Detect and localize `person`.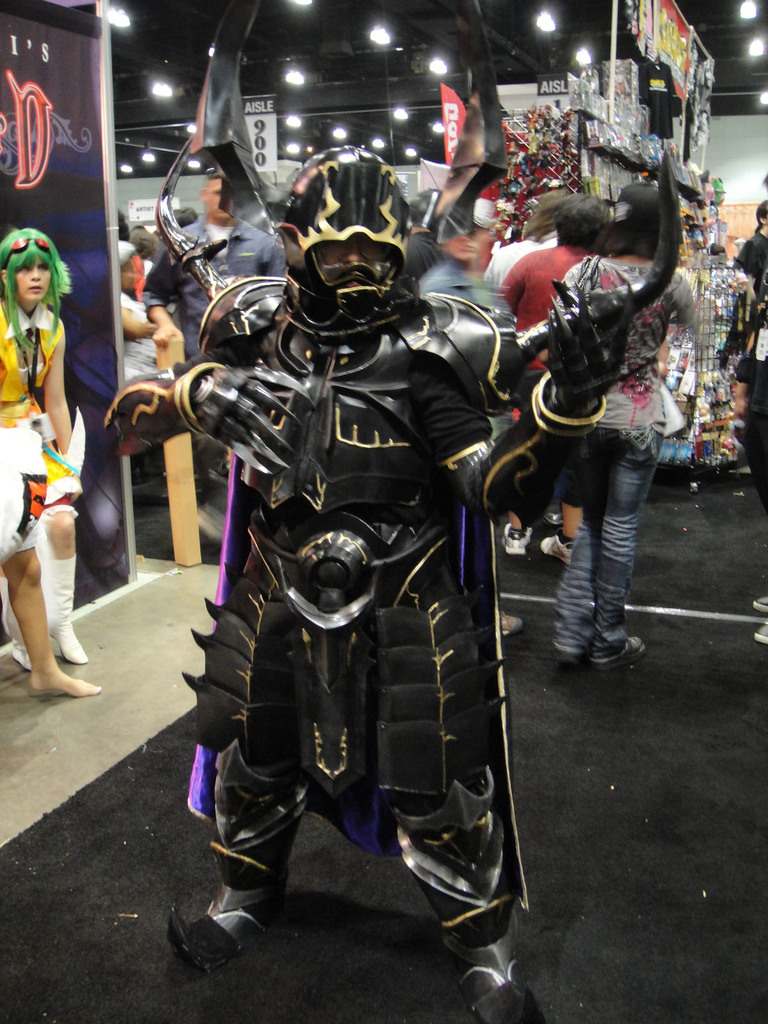
Localized at (479,196,557,287).
